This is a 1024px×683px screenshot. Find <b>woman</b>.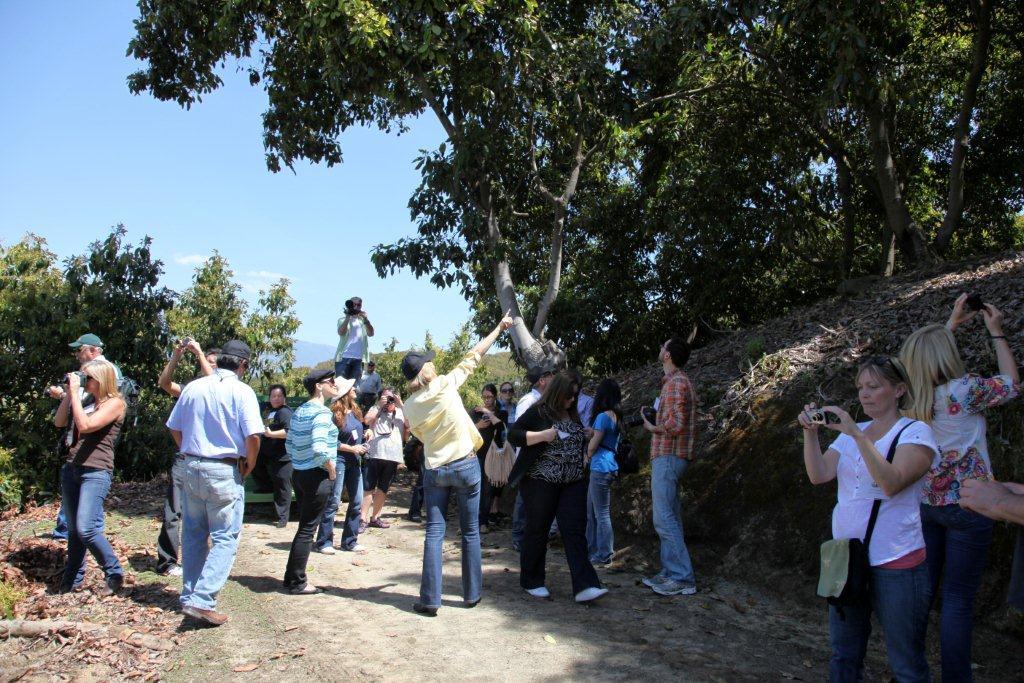
Bounding box: box(360, 387, 416, 534).
